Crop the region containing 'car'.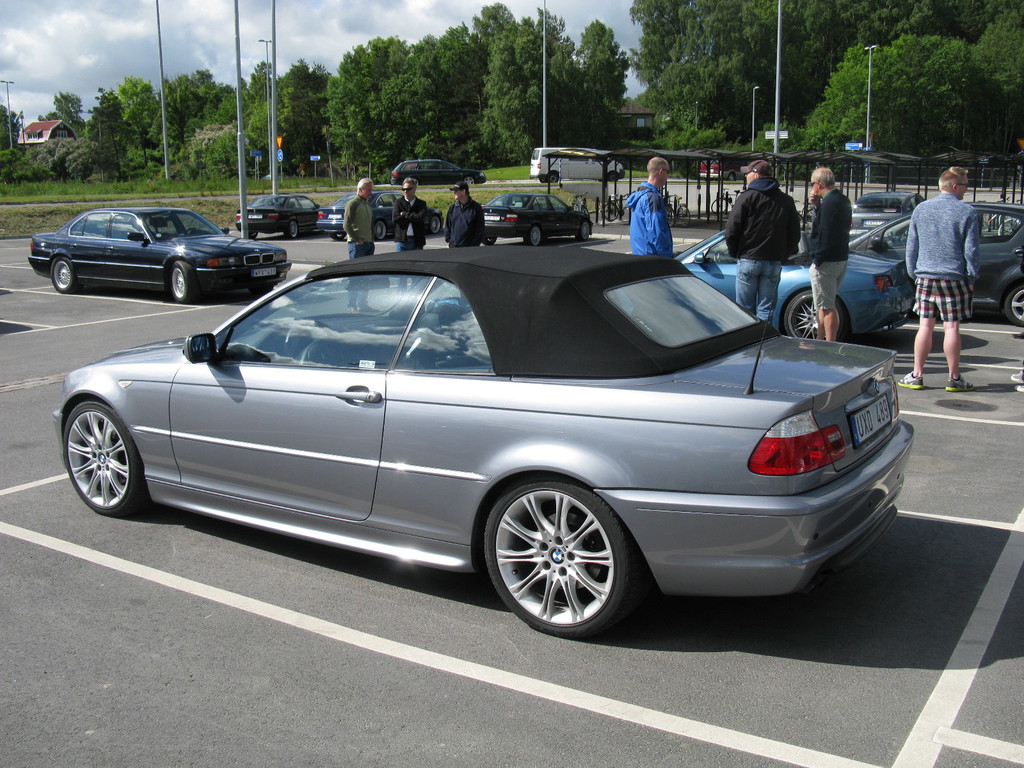
Crop region: (left=236, top=193, right=321, bottom=239).
